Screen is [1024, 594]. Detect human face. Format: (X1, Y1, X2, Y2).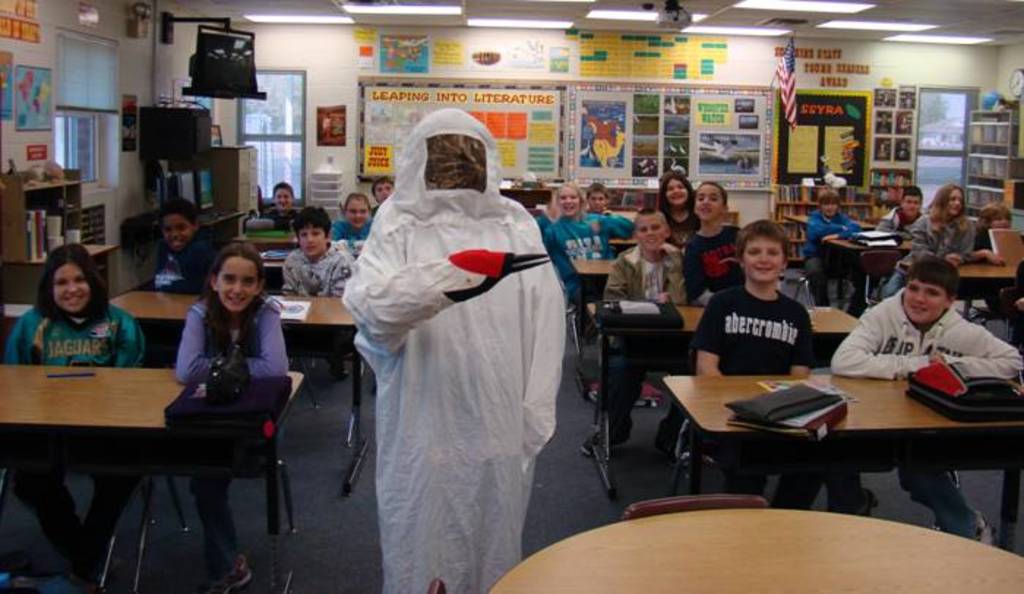
(743, 237, 787, 285).
